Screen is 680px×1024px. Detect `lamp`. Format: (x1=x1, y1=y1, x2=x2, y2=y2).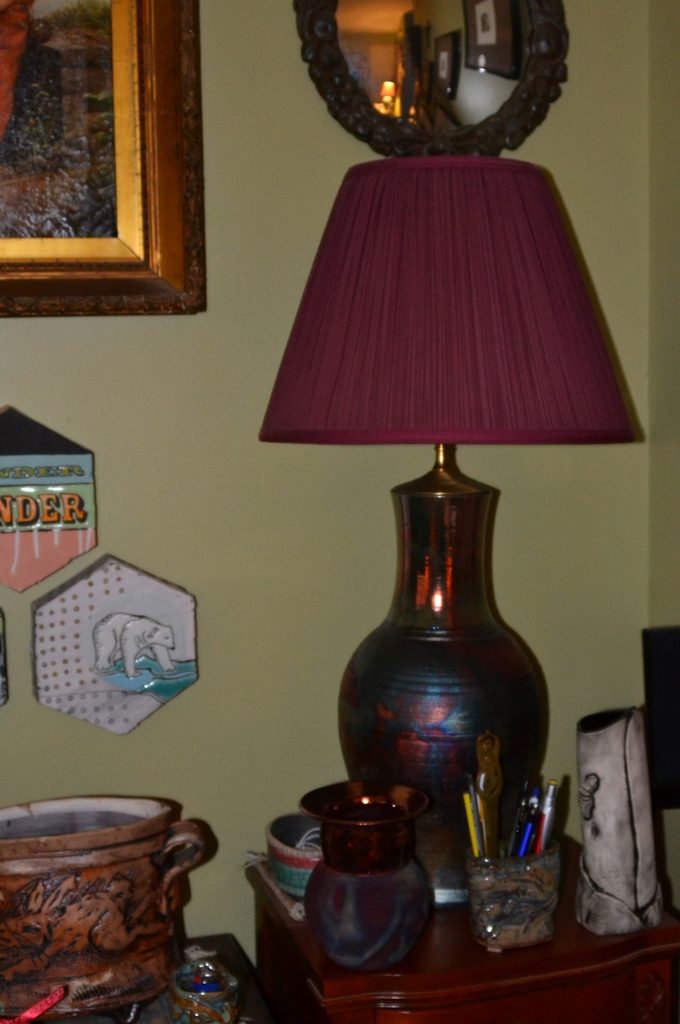
(x1=258, y1=113, x2=663, y2=883).
